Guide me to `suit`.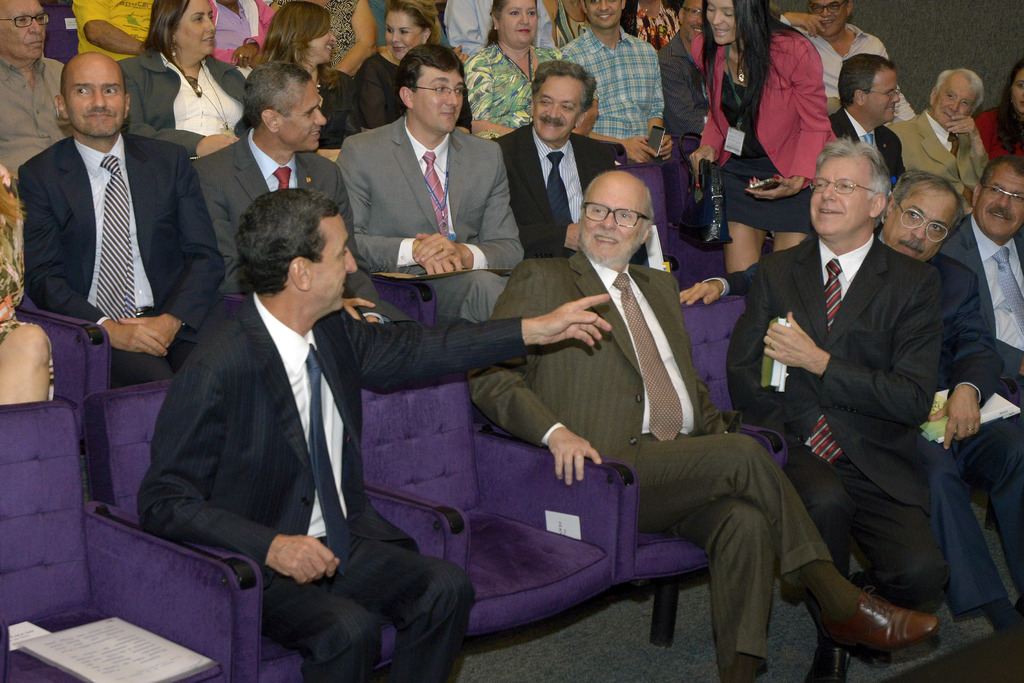
Guidance: box=[456, 249, 834, 682].
